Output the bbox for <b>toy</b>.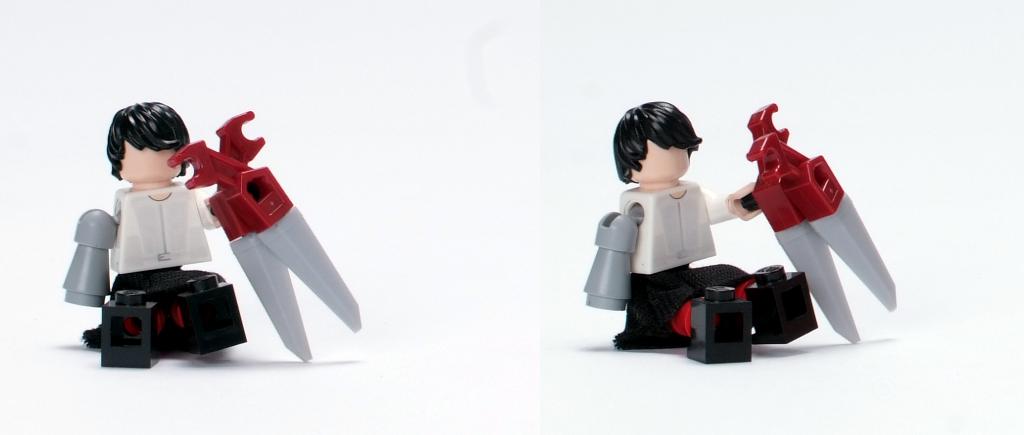
[736,101,904,353].
